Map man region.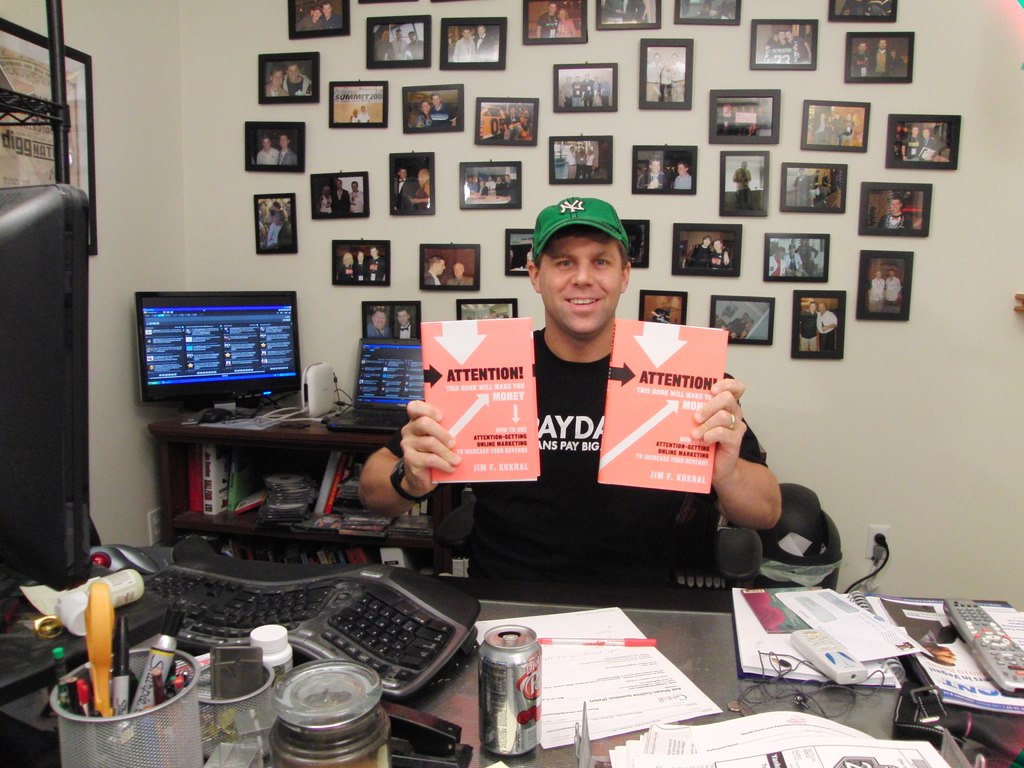
Mapped to 787:166:811:205.
